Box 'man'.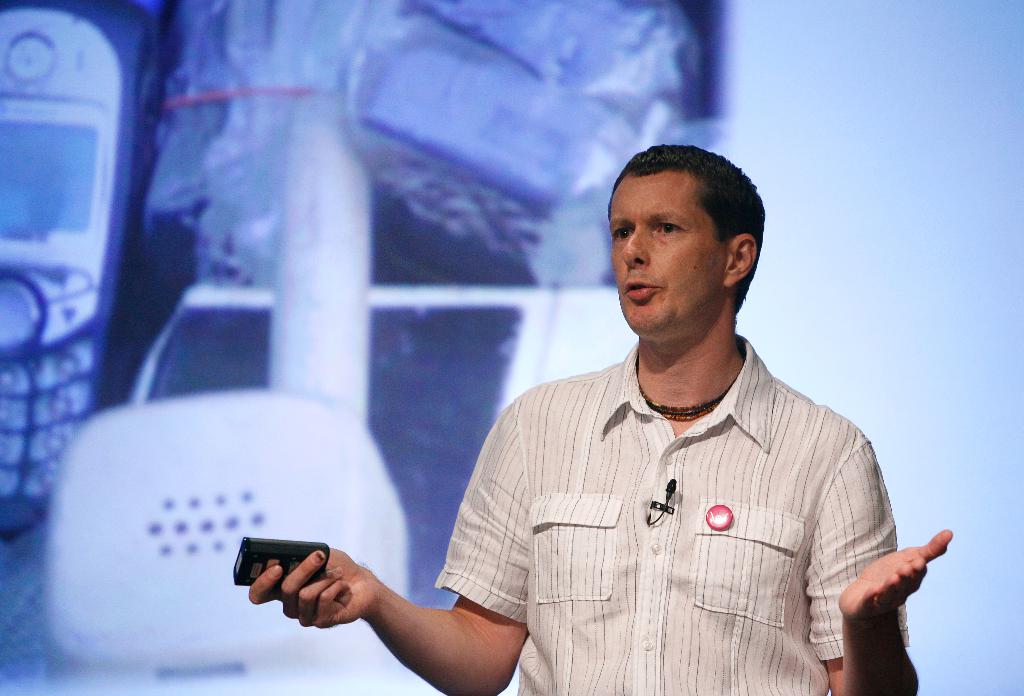
250:139:952:695.
